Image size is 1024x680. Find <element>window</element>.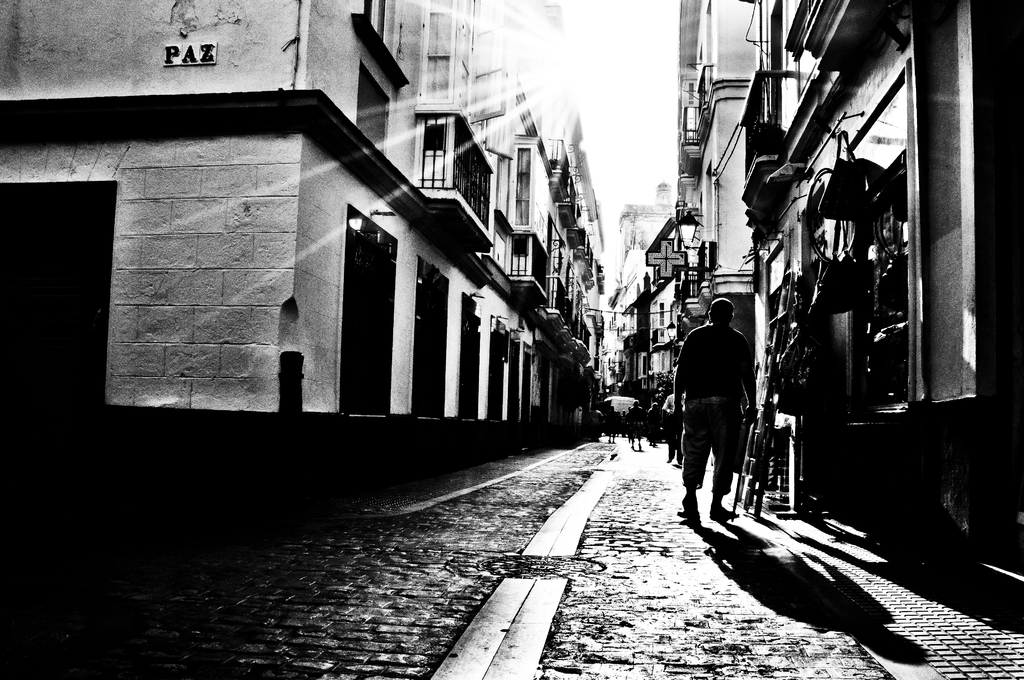
[351, 0, 412, 83].
